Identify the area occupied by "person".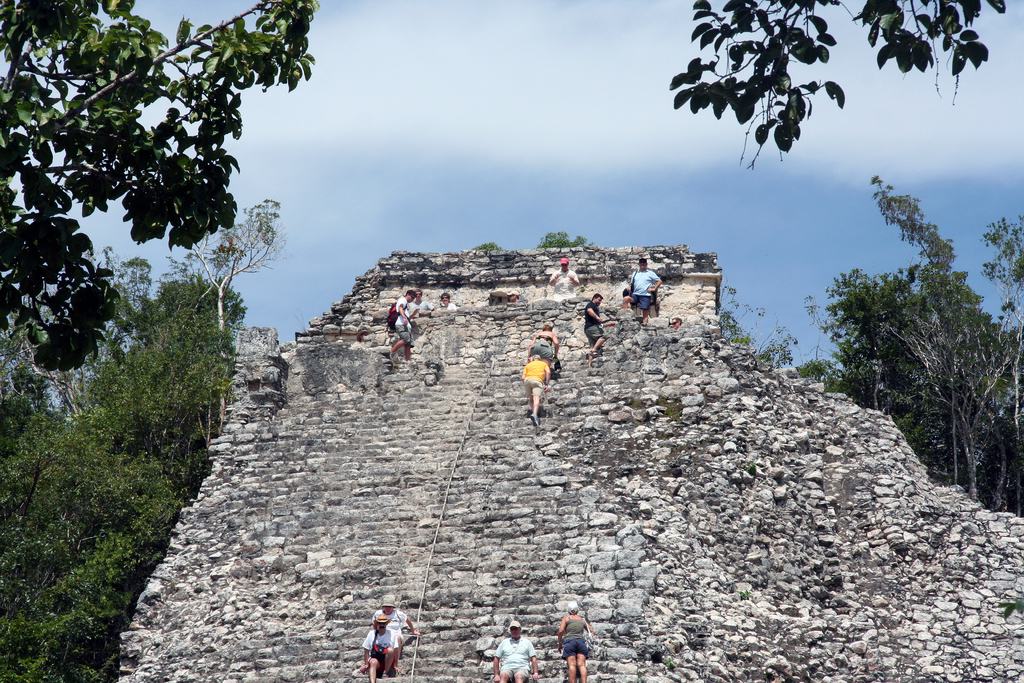
Area: l=525, t=343, r=561, b=375.
